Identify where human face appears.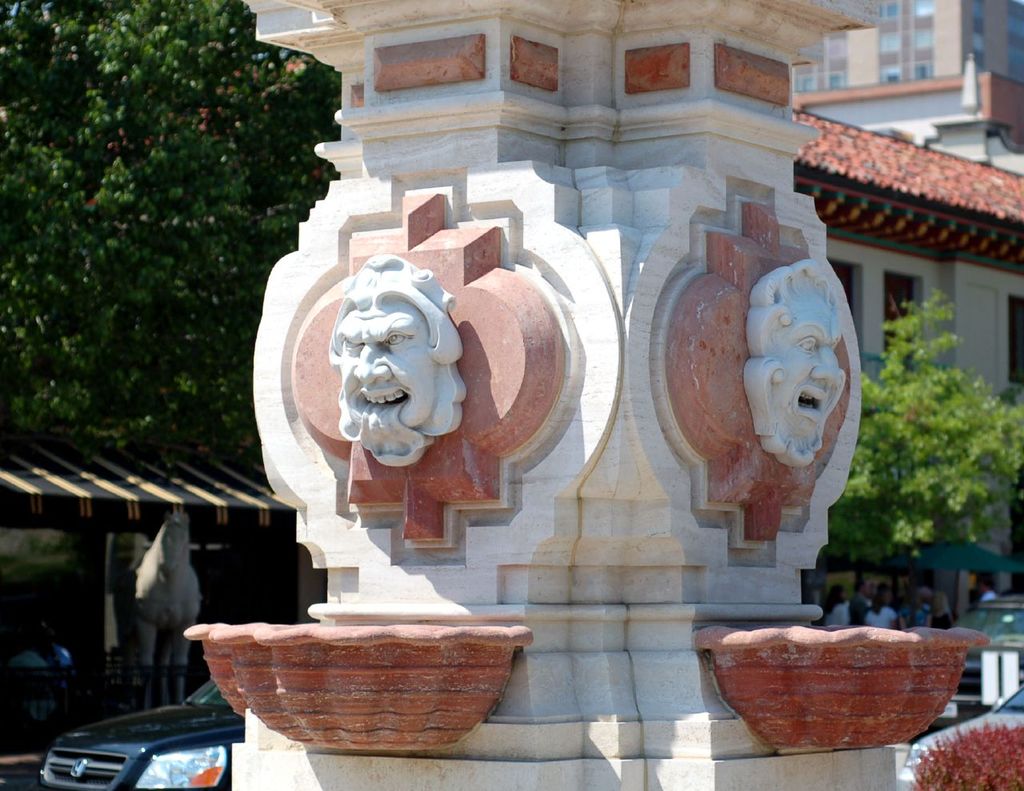
Appears at BBox(776, 290, 842, 447).
